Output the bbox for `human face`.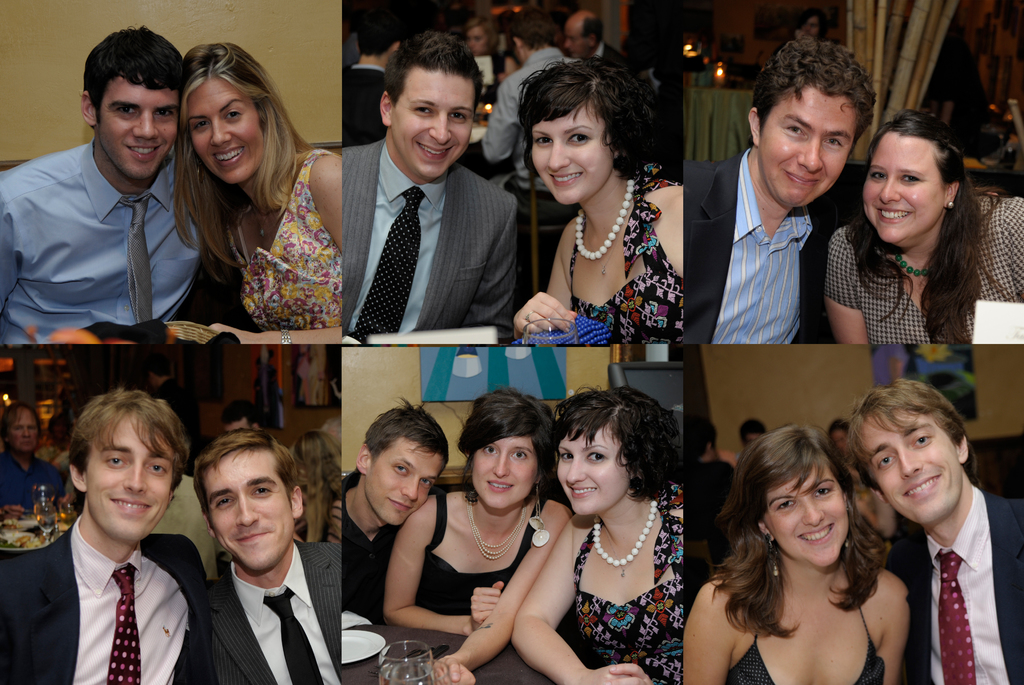
bbox=(364, 443, 453, 530).
